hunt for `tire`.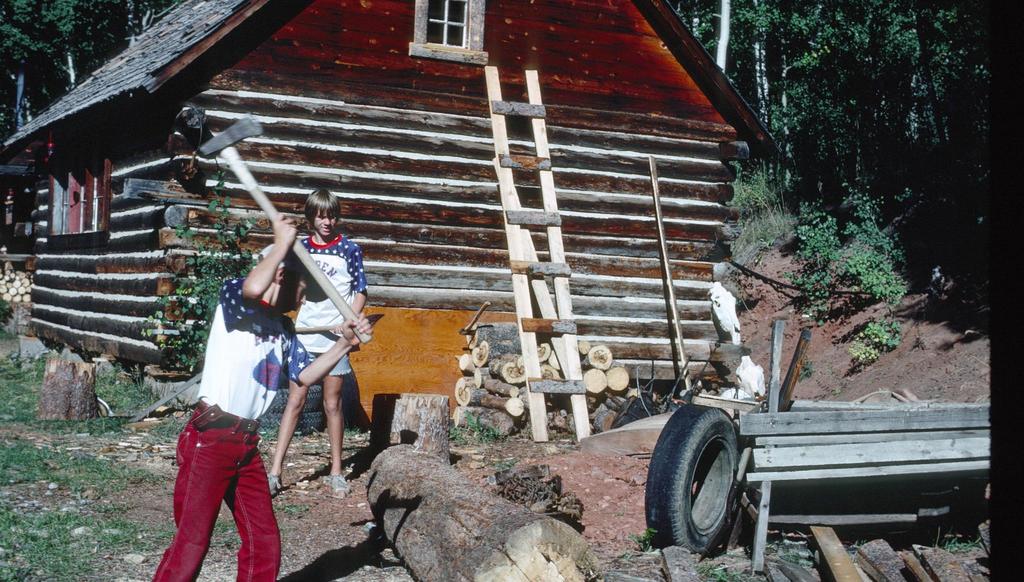
Hunted down at detection(664, 393, 765, 556).
